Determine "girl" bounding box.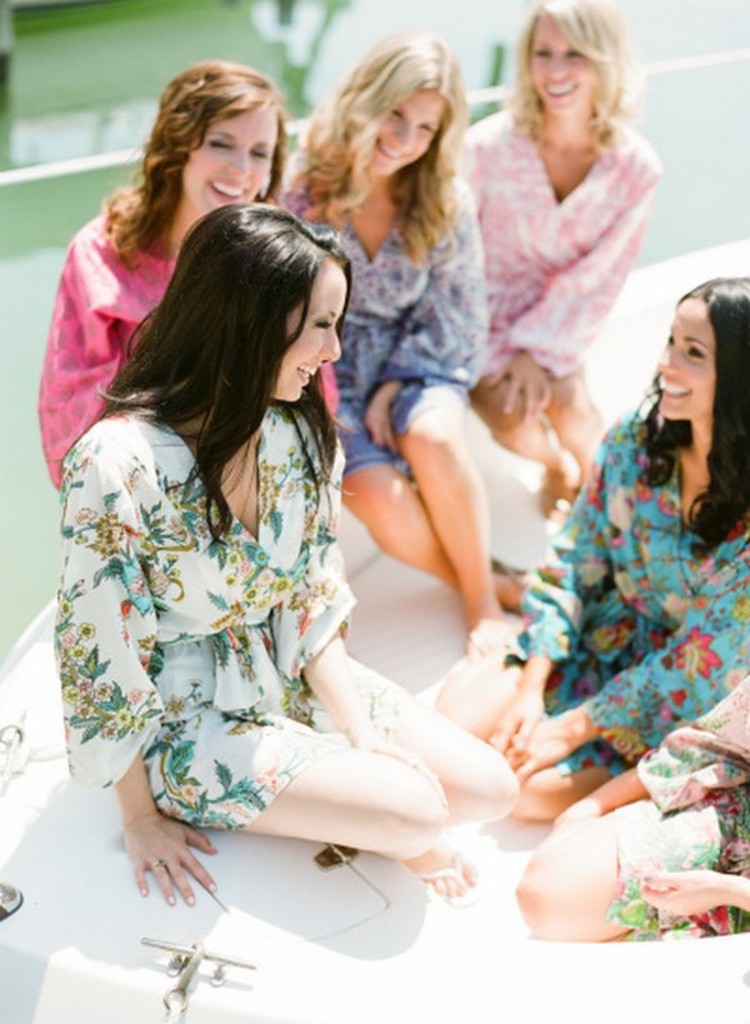
Determined: <box>46,194,523,908</box>.
